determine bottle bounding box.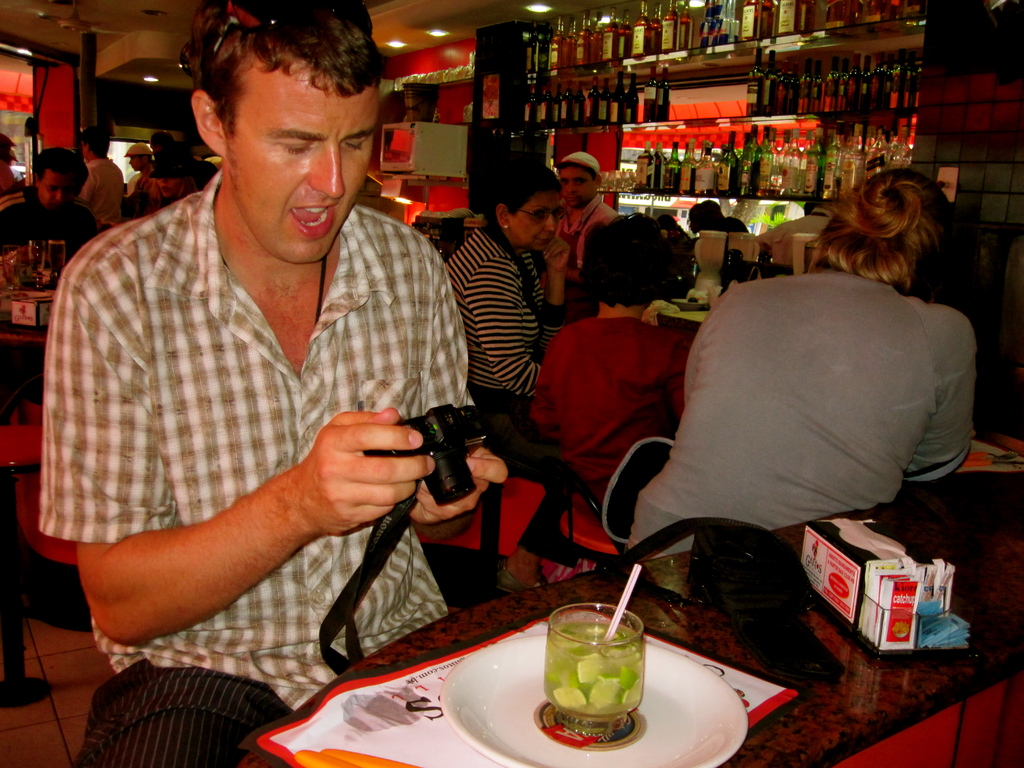
Determined: crop(876, 133, 896, 168).
